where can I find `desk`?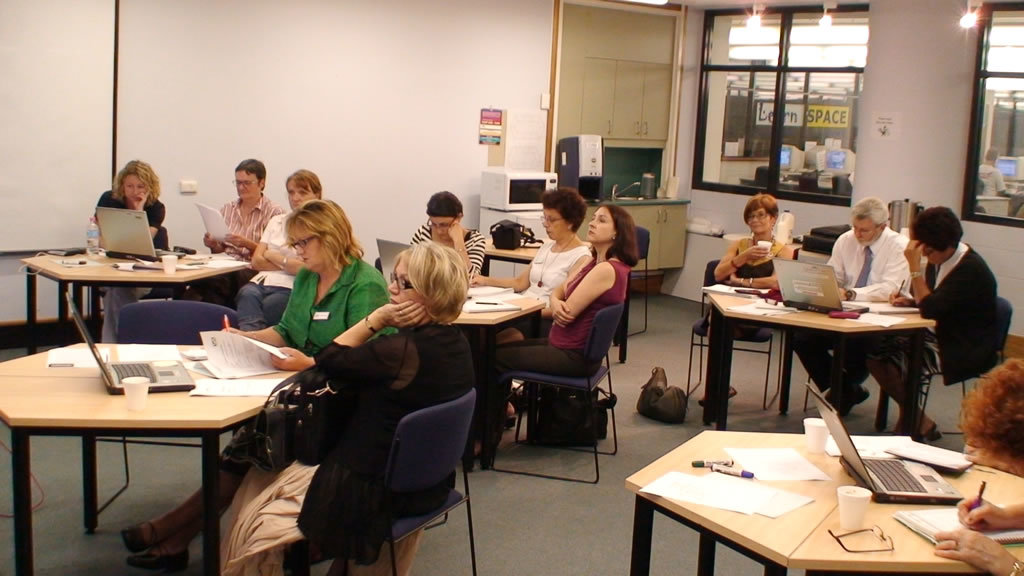
You can find it at <region>601, 412, 992, 575</region>.
